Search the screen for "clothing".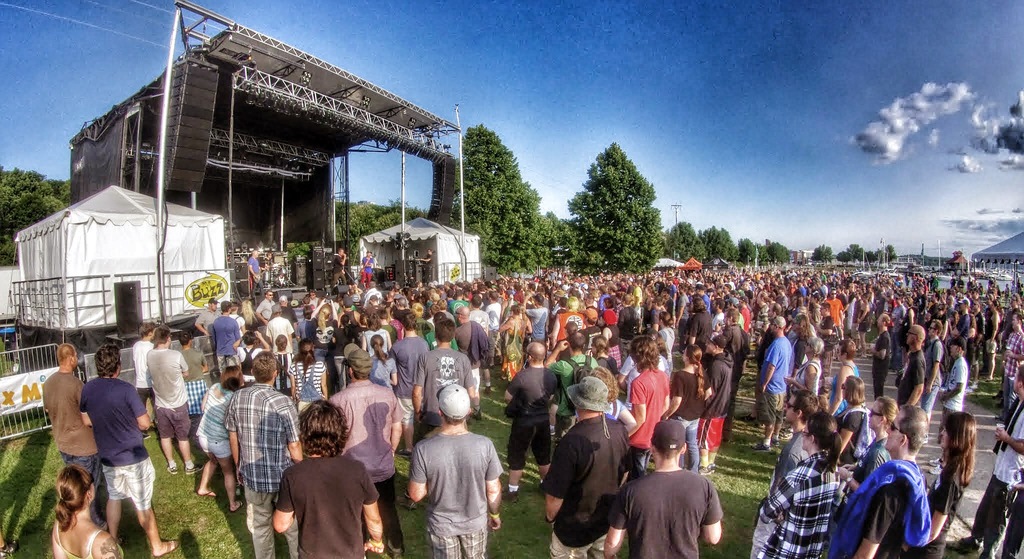
Found at [x1=673, y1=369, x2=703, y2=468].
